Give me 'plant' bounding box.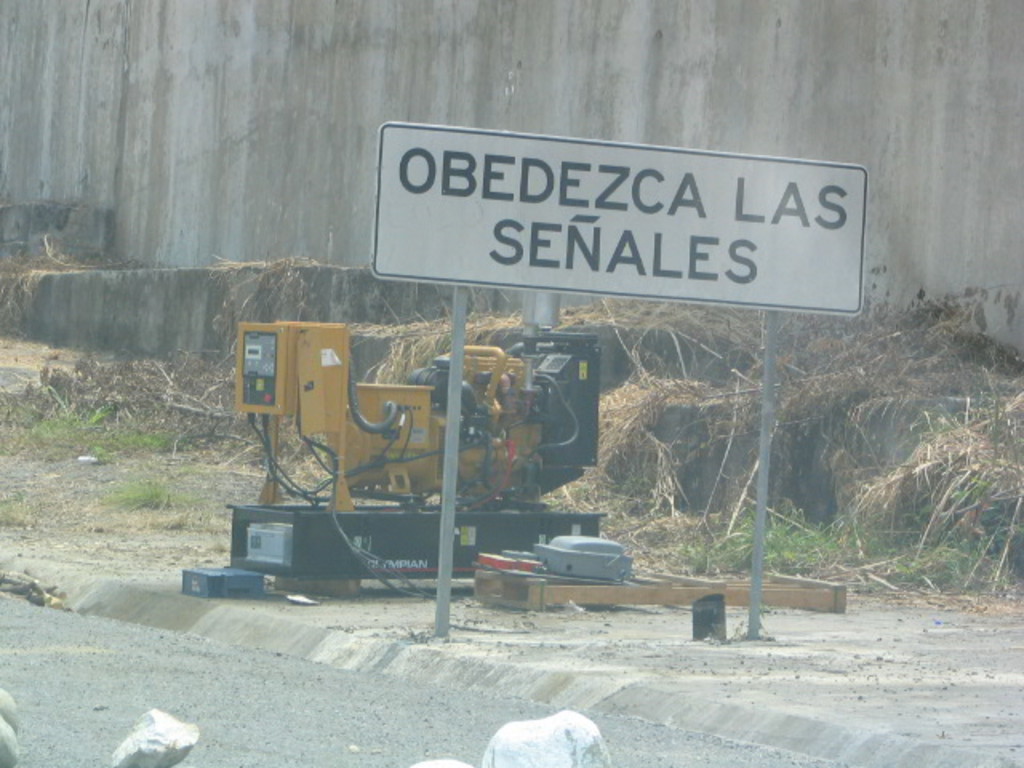
(x1=102, y1=477, x2=242, y2=520).
